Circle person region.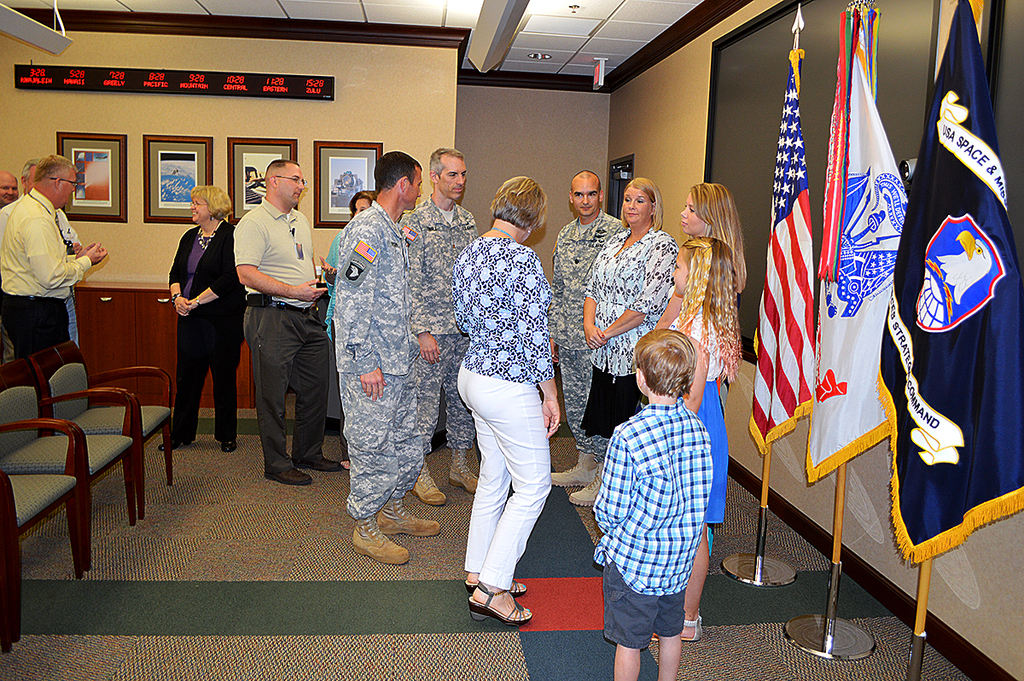
Region: box(0, 168, 20, 211).
